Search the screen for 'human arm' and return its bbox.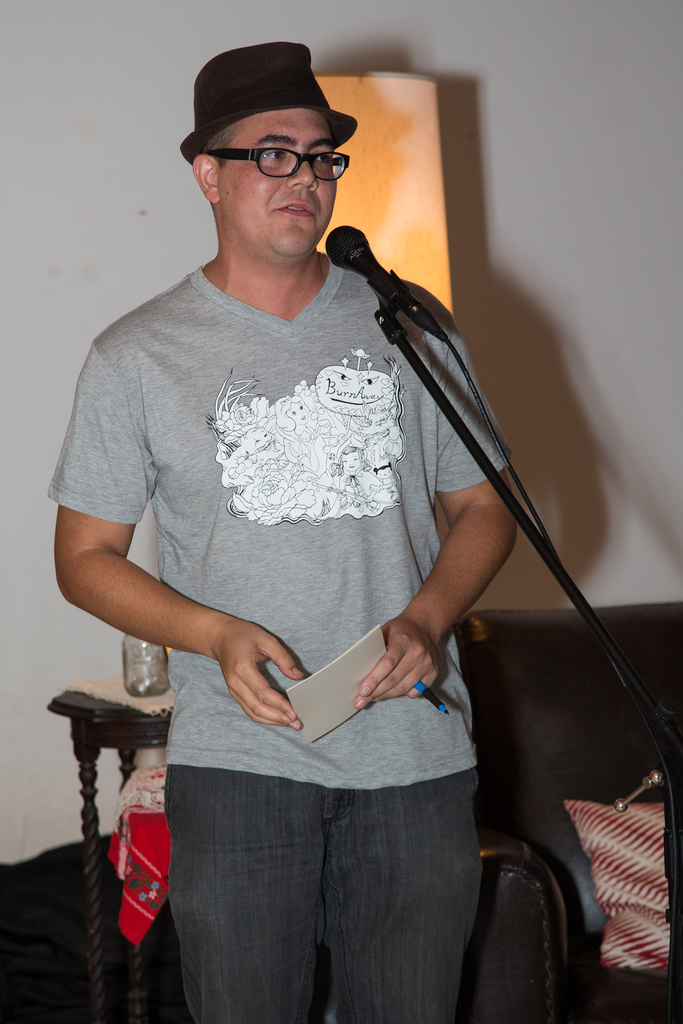
Found: <region>50, 342, 309, 732</region>.
